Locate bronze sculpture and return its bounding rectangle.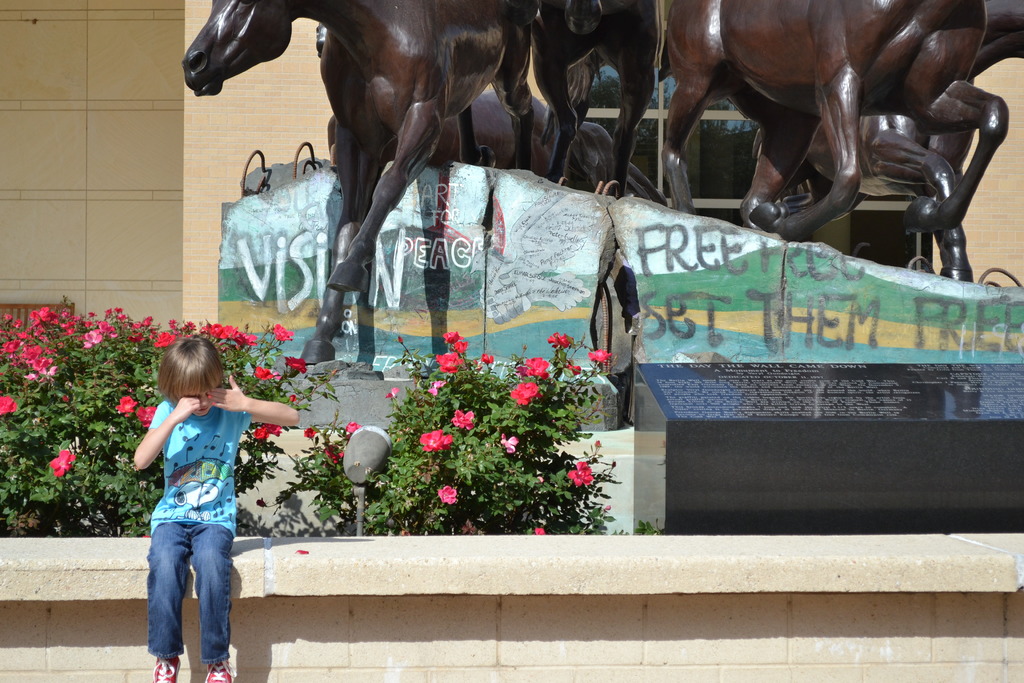
left=185, top=0, right=1023, bottom=418.
